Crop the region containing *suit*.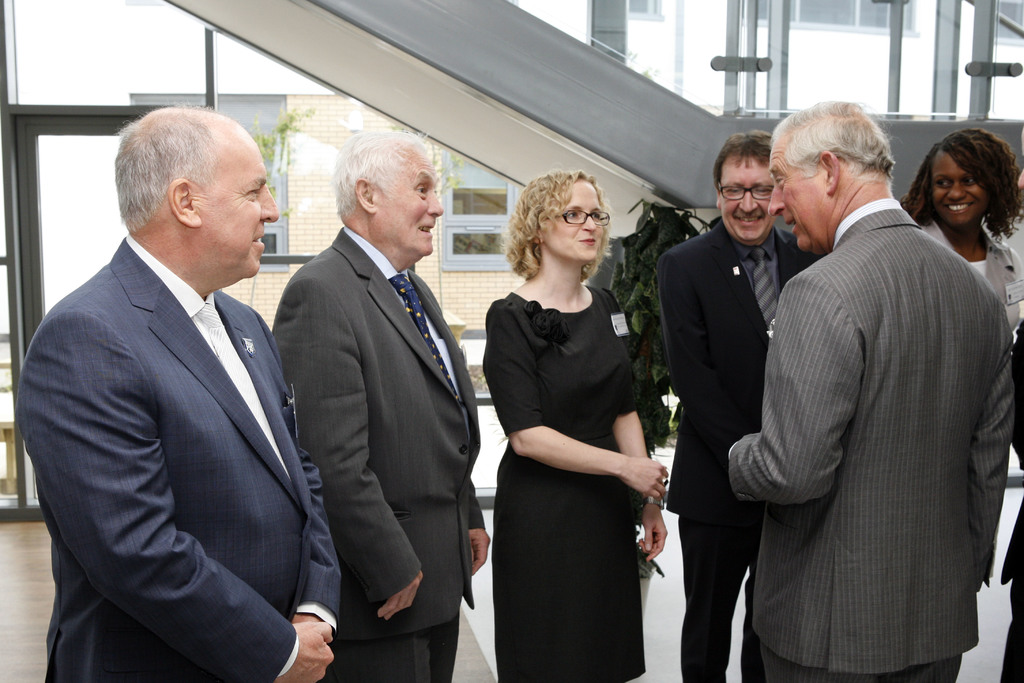
Crop region: 660 224 827 682.
